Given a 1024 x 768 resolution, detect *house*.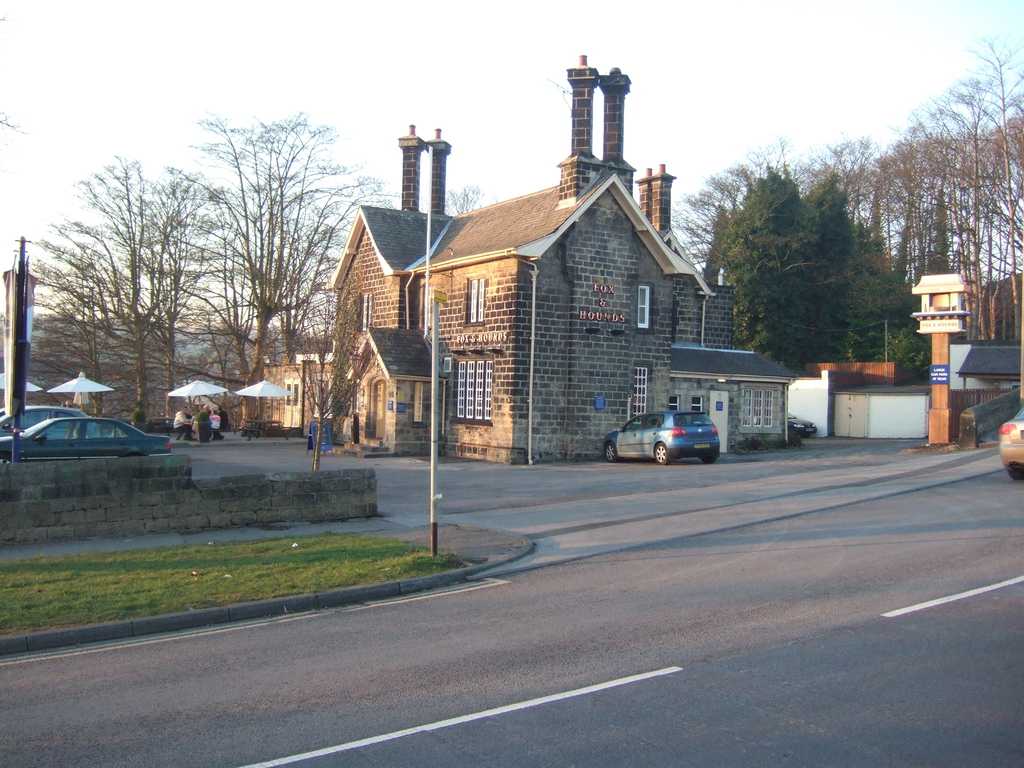
973/271/1023/348.
